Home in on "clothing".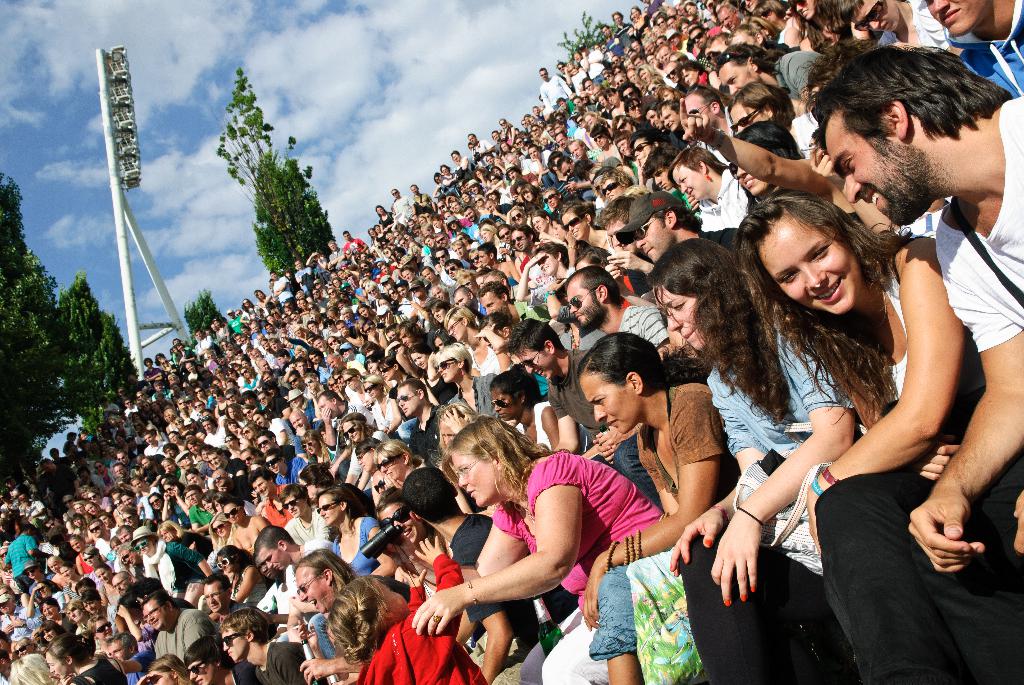
Homed in at box=[267, 484, 292, 533].
